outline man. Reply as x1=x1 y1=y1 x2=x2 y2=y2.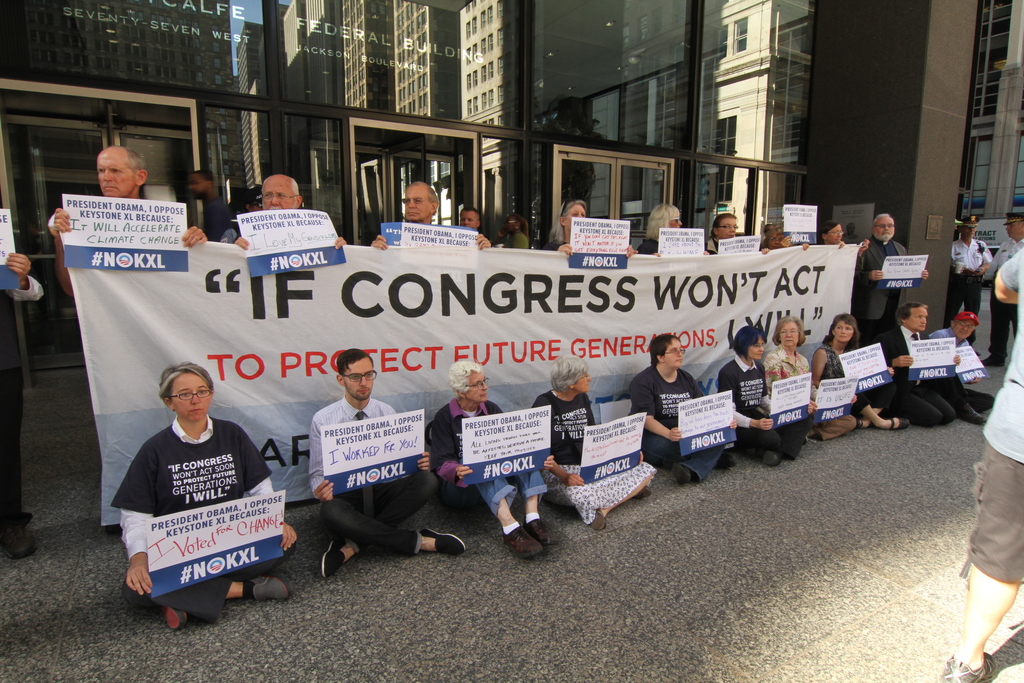
x1=49 y1=146 x2=205 y2=254.
